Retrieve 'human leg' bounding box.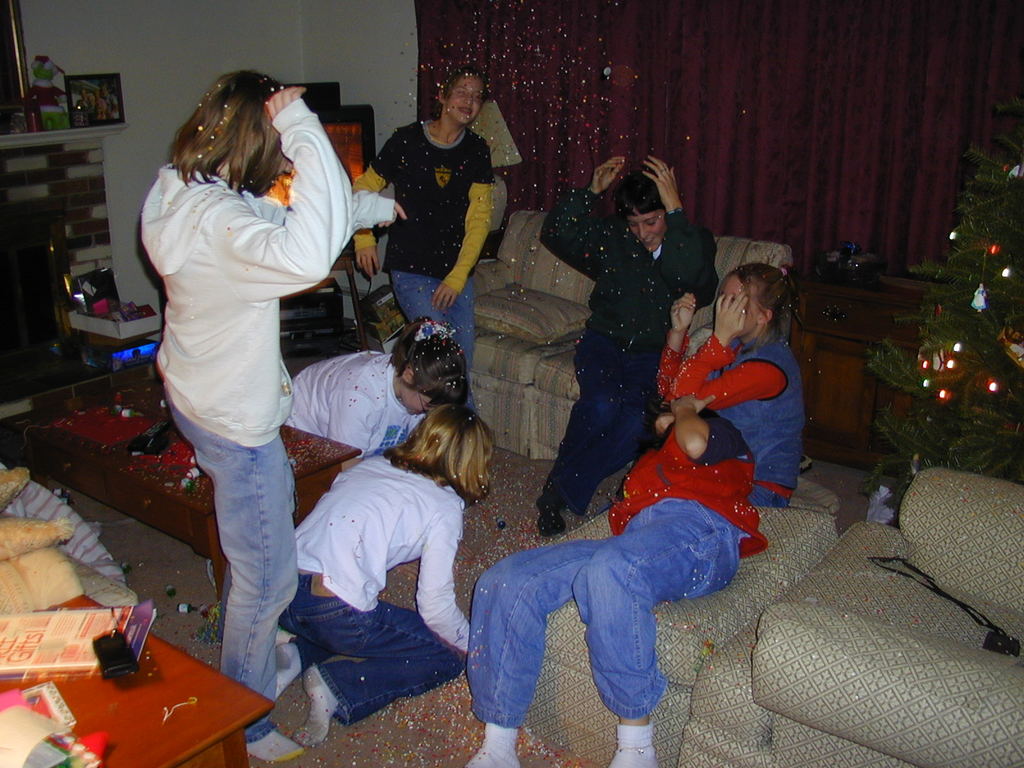
Bounding box: {"left": 438, "top": 265, "right": 481, "bottom": 368}.
